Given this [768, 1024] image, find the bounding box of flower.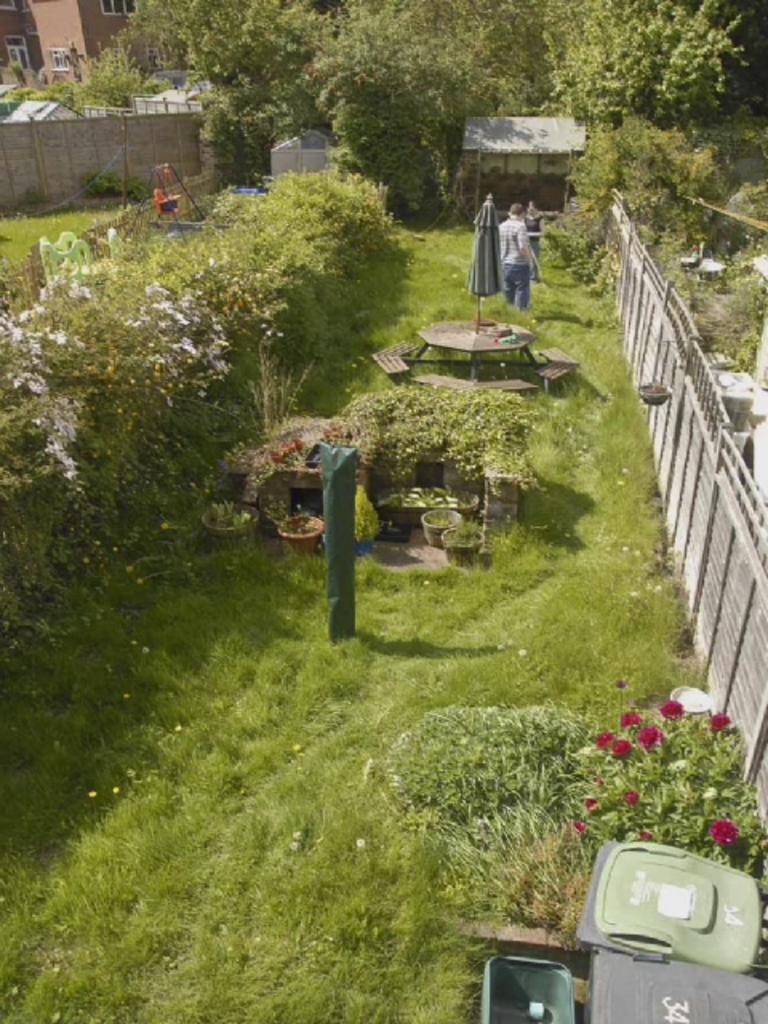
(x1=707, y1=707, x2=733, y2=731).
